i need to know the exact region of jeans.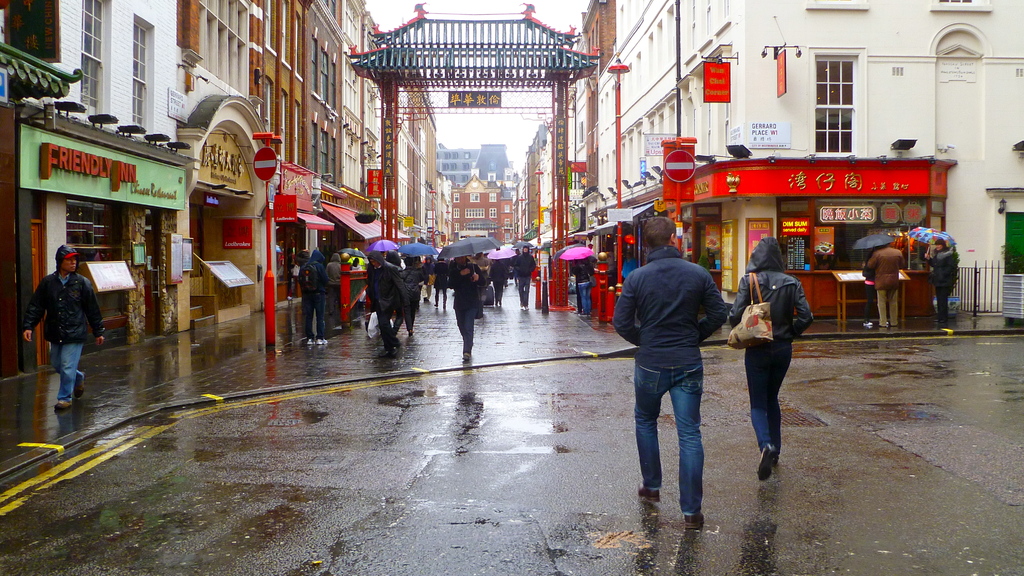
Region: (456,312,477,358).
